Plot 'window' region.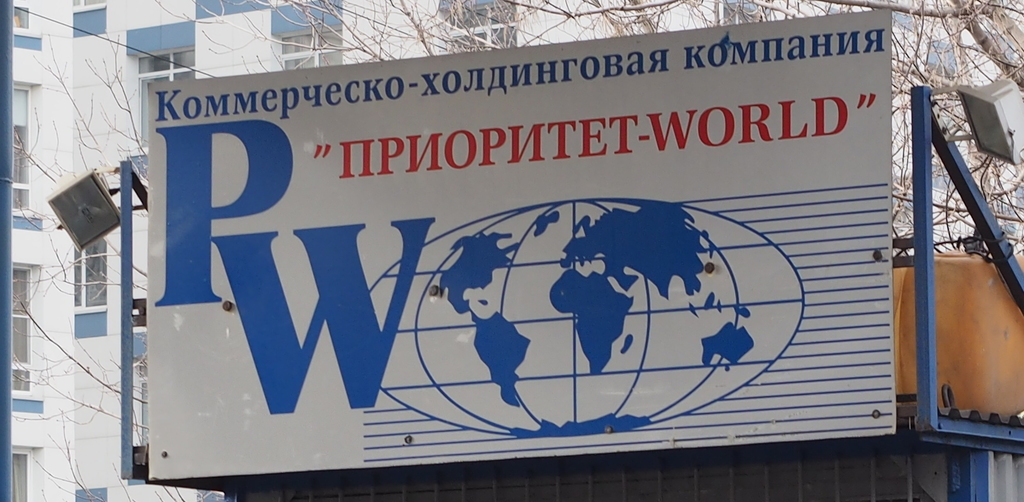
Plotted at (130, 41, 196, 153).
